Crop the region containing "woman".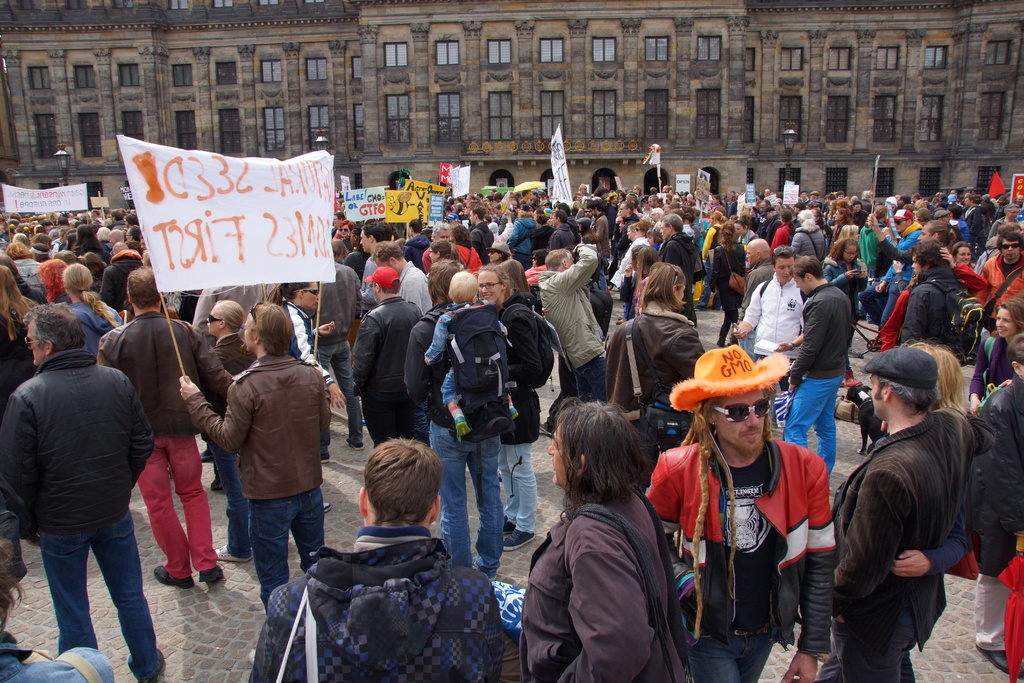
Crop region: 472, 262, 552, 551.
